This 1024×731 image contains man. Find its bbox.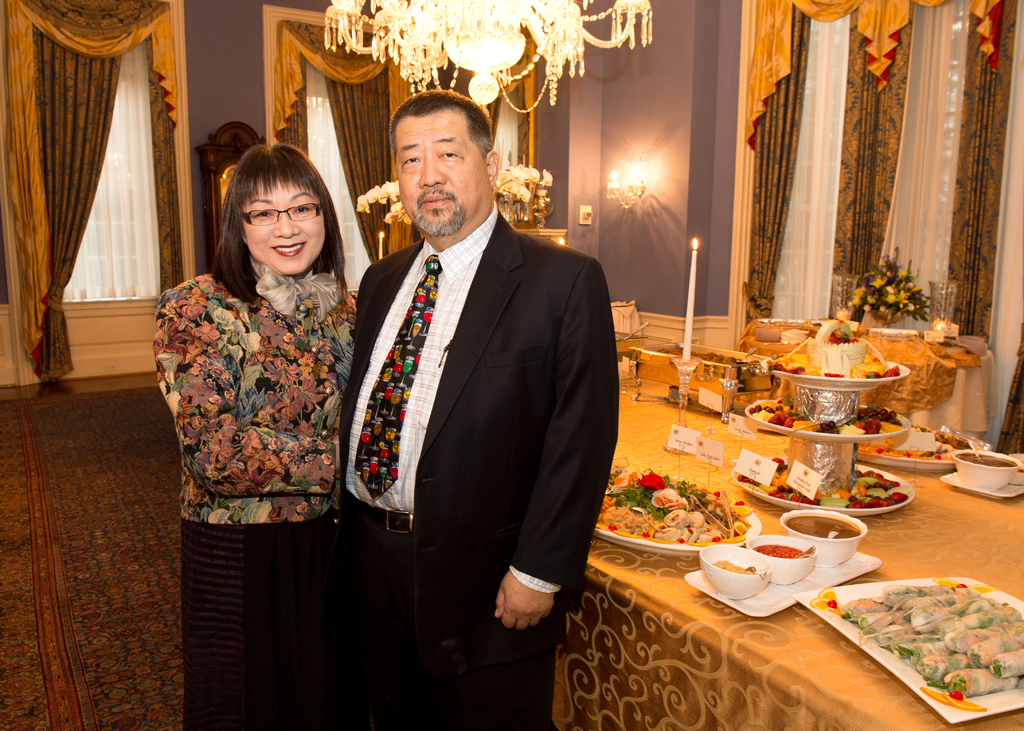
(x1=310, y1=58, x2=603, y2=728).
